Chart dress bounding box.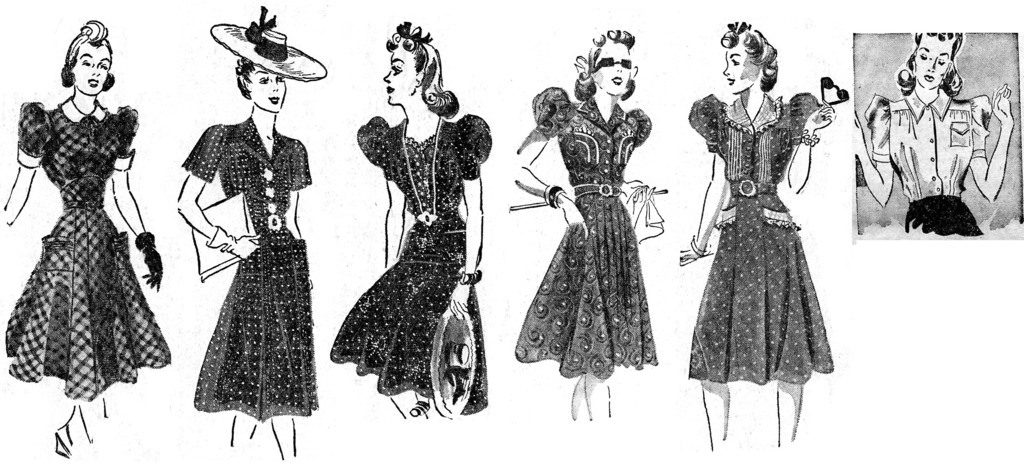
Charted: <box>180,117,316,418</box>.
